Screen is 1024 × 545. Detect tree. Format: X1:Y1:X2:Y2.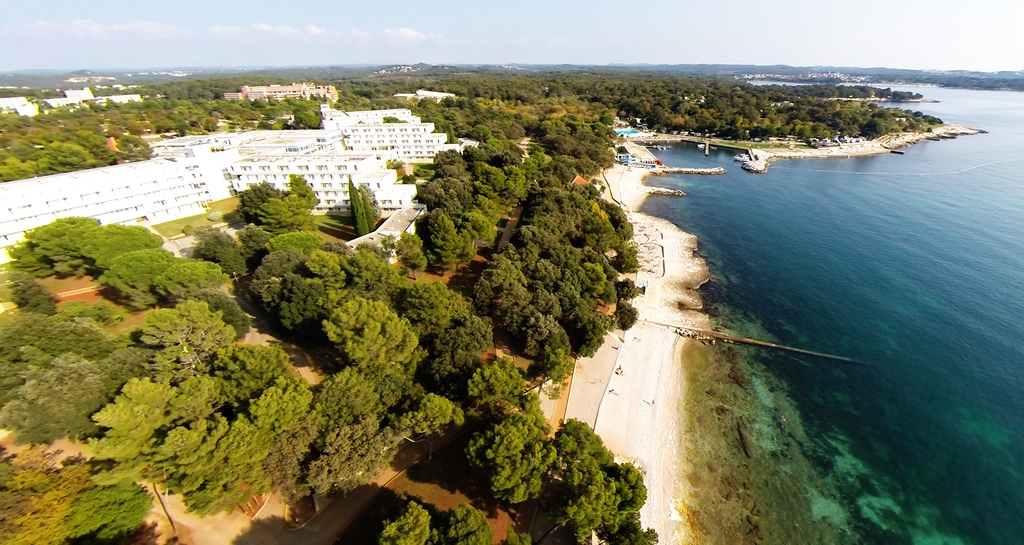
0:282:61:311.
